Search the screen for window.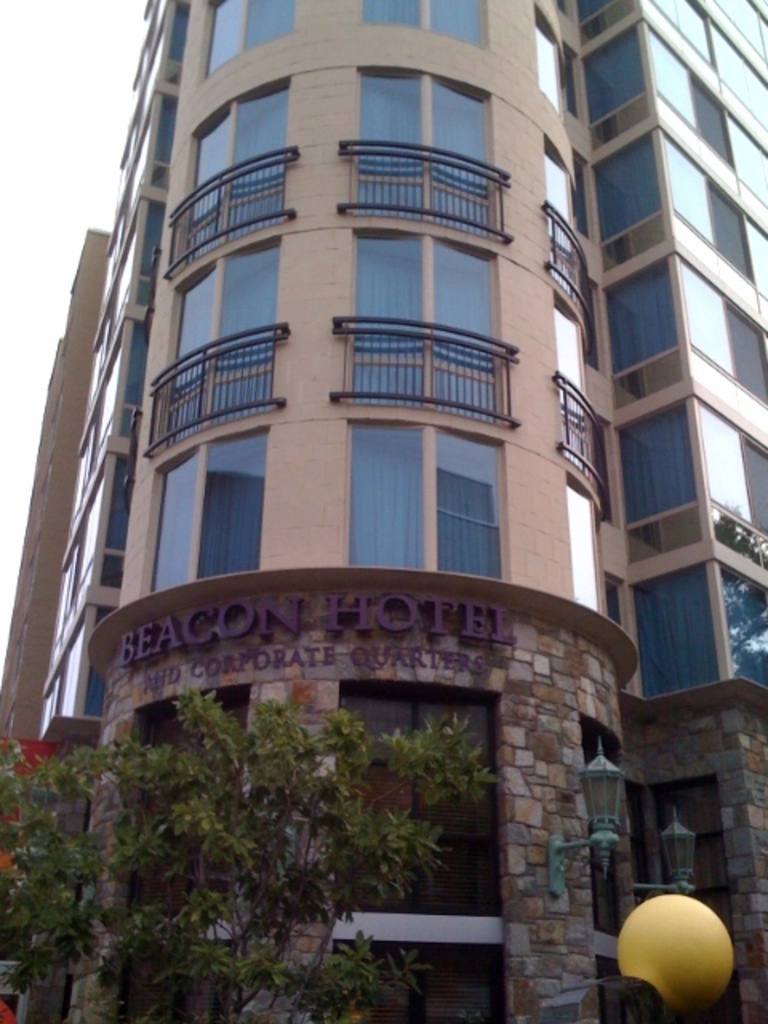
Found at (x1=653, y1=766, x2=730, y2=923).
